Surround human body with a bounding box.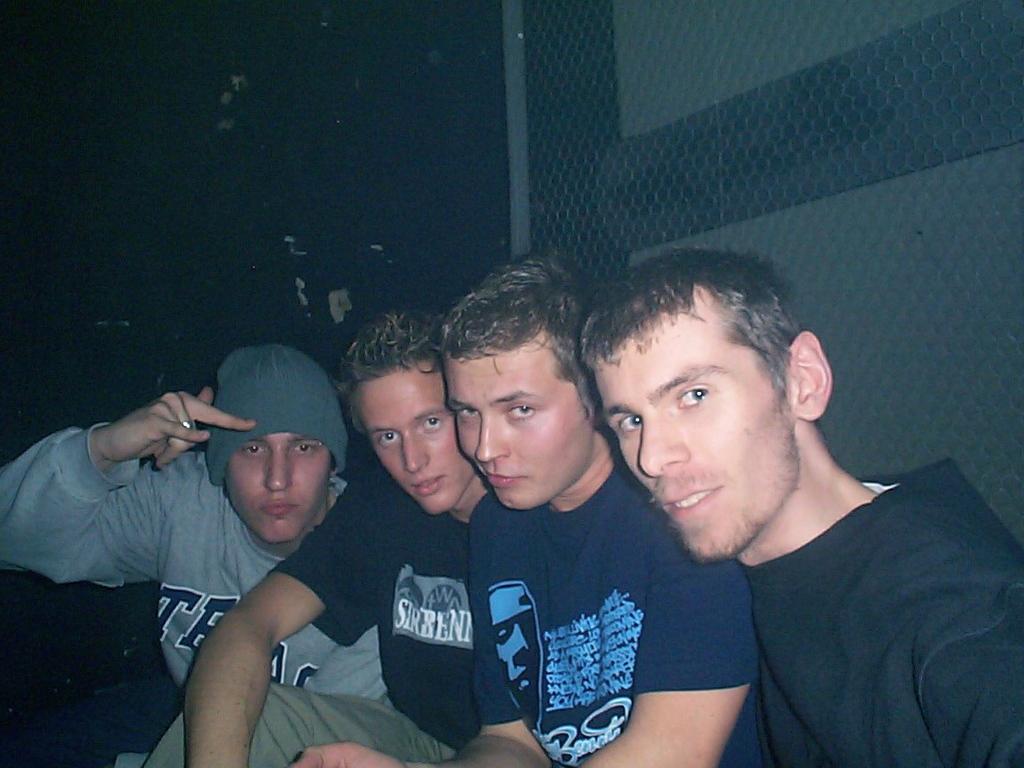
<bbox>296, 253, 777, 767</bbox>.
